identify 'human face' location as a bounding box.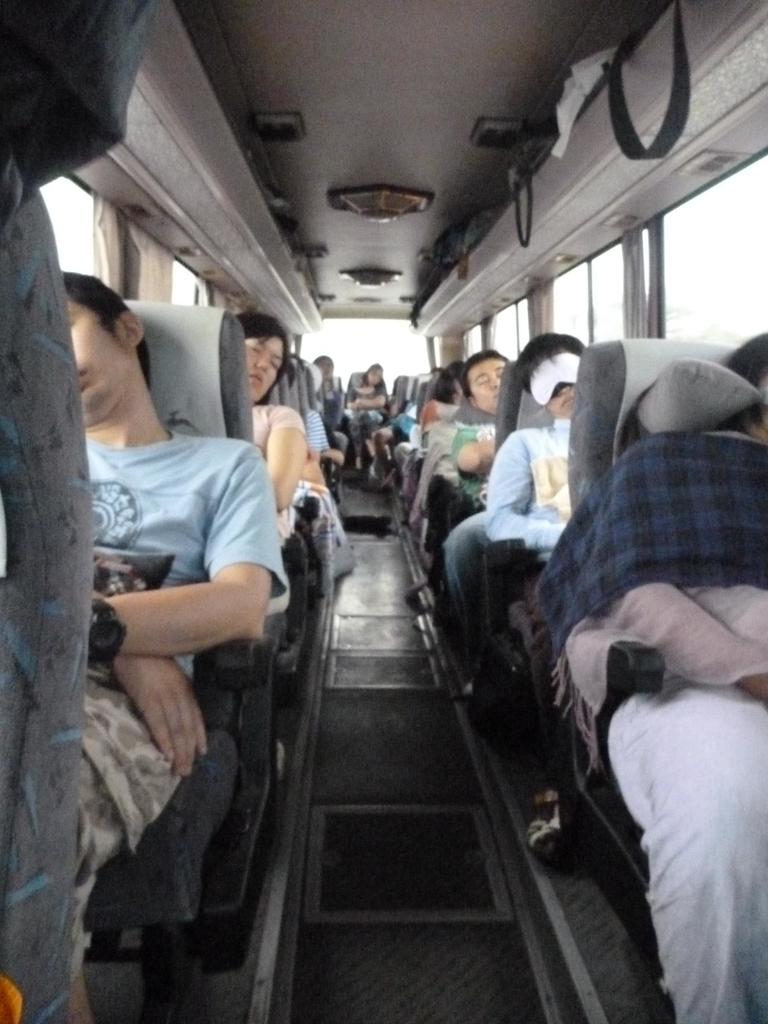
locate(63, 291, 132, 431).
